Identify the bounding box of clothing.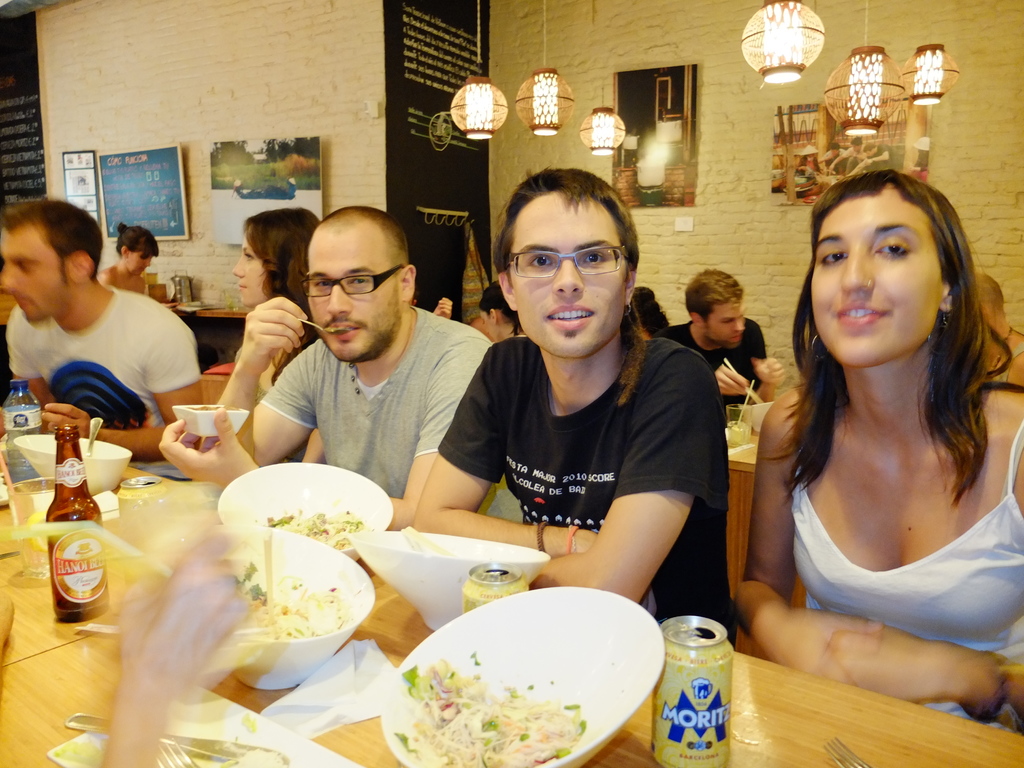
<bbox>10, 282, 205, 426</bbox>.
